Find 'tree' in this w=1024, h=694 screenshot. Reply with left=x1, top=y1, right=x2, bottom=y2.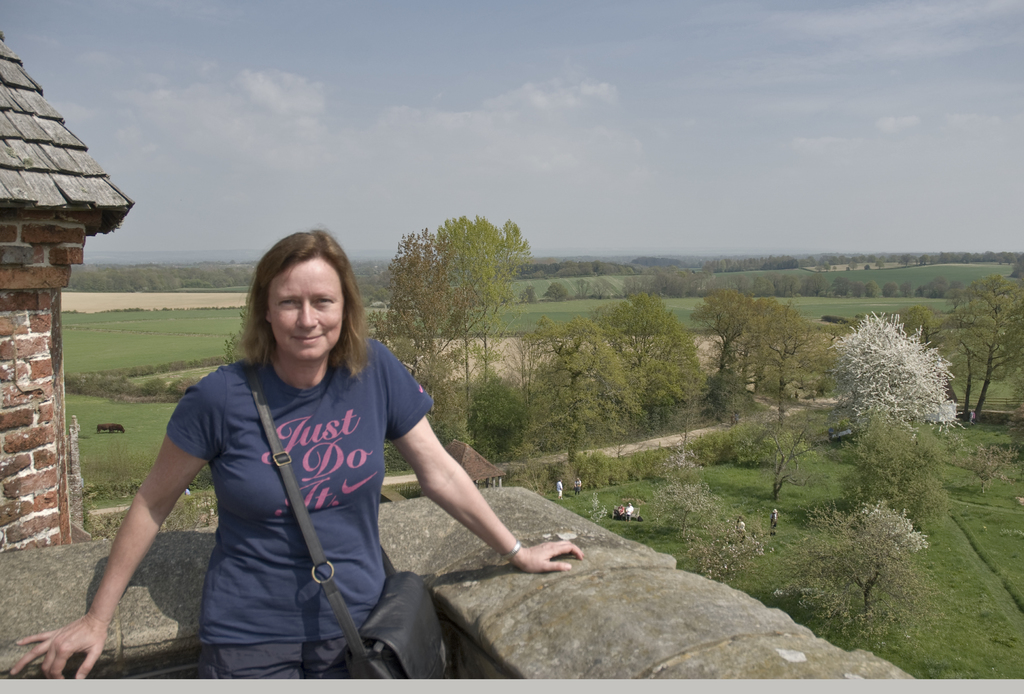
left=527, top=311, right=639, bottom=463.
